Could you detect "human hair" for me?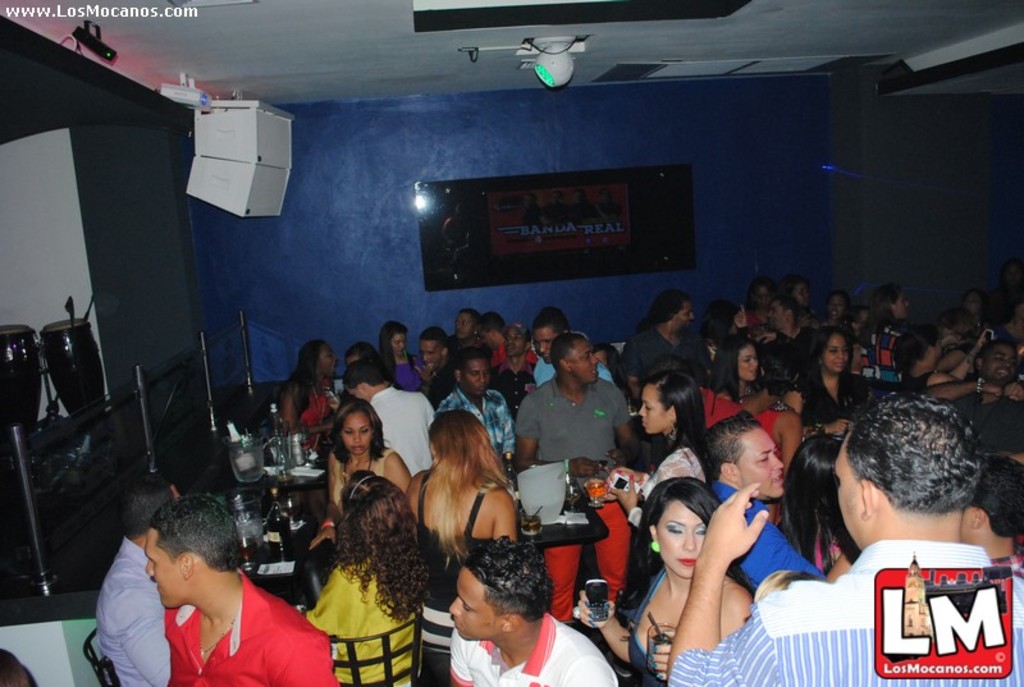
Detection result: 777,271,804,288.
